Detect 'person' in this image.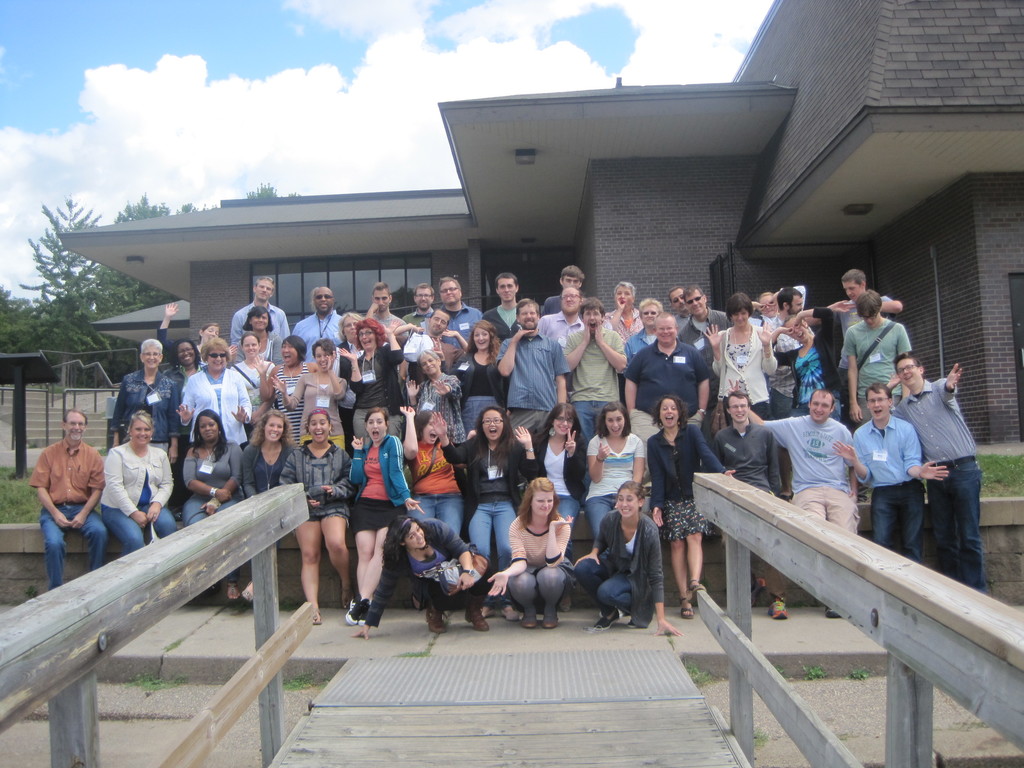
Detection: [560, 300, 624, 420].
